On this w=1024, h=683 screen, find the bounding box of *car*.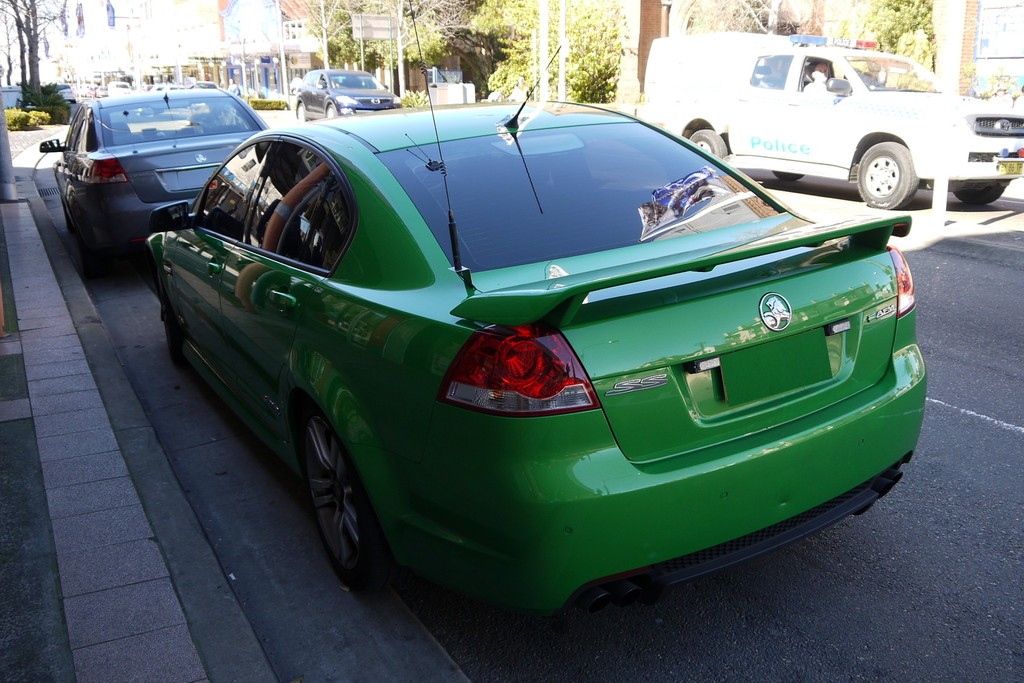
Bounding box: bbox=[625, 31, 1021, 224].
